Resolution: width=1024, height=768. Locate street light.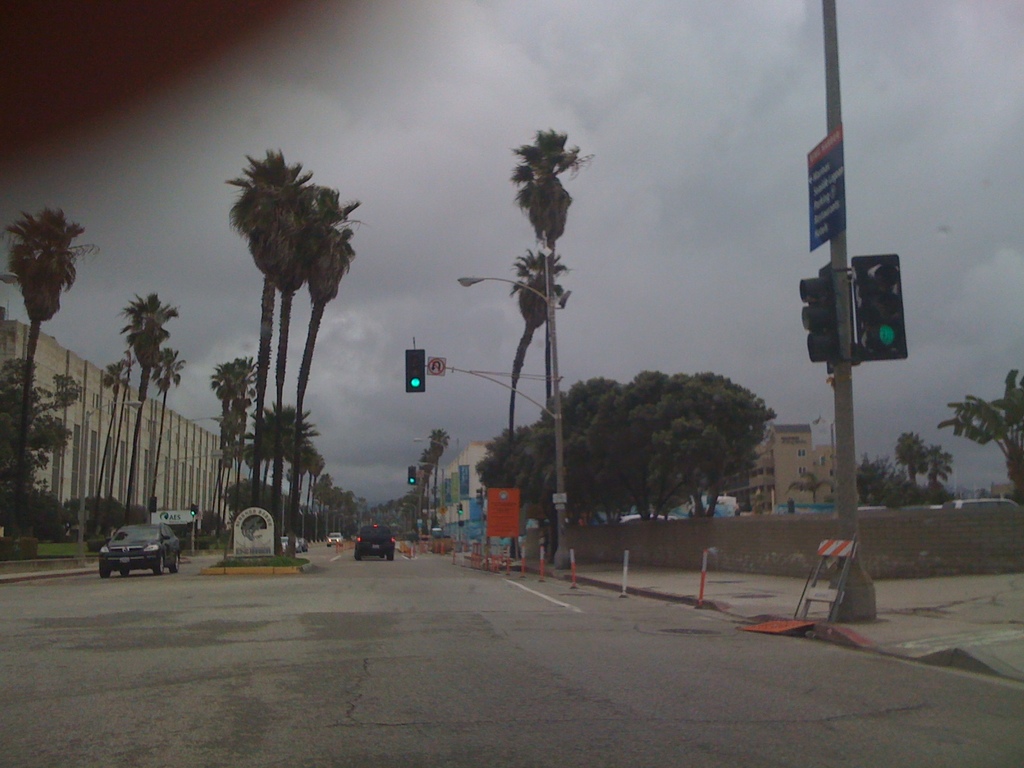
(143,413,227,523).
